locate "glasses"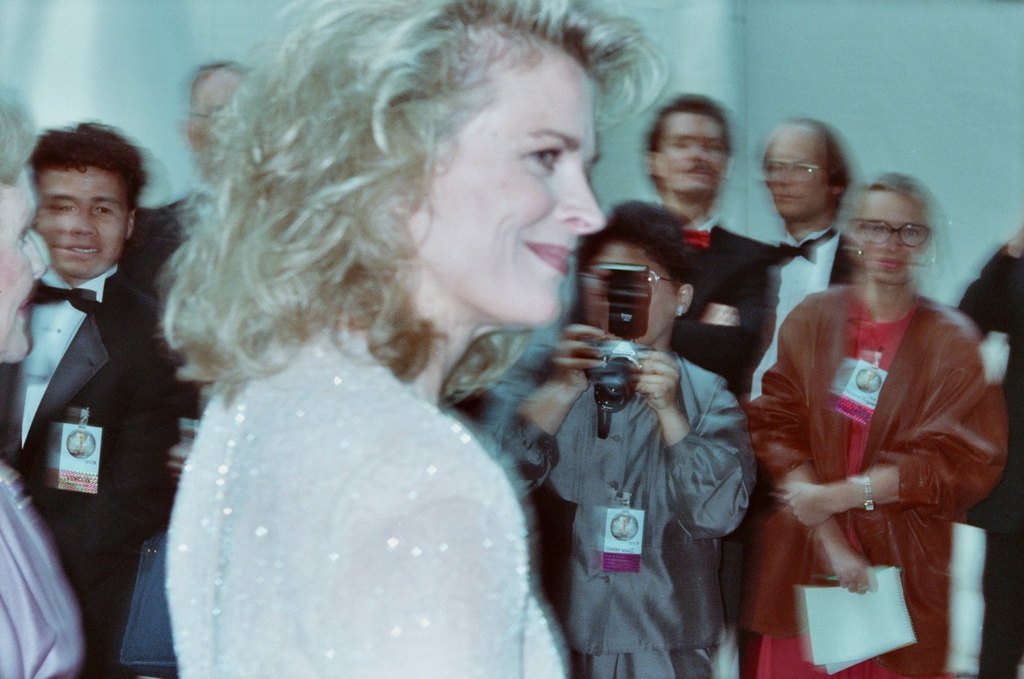
left=186, top=109, right=215, bottom=124
